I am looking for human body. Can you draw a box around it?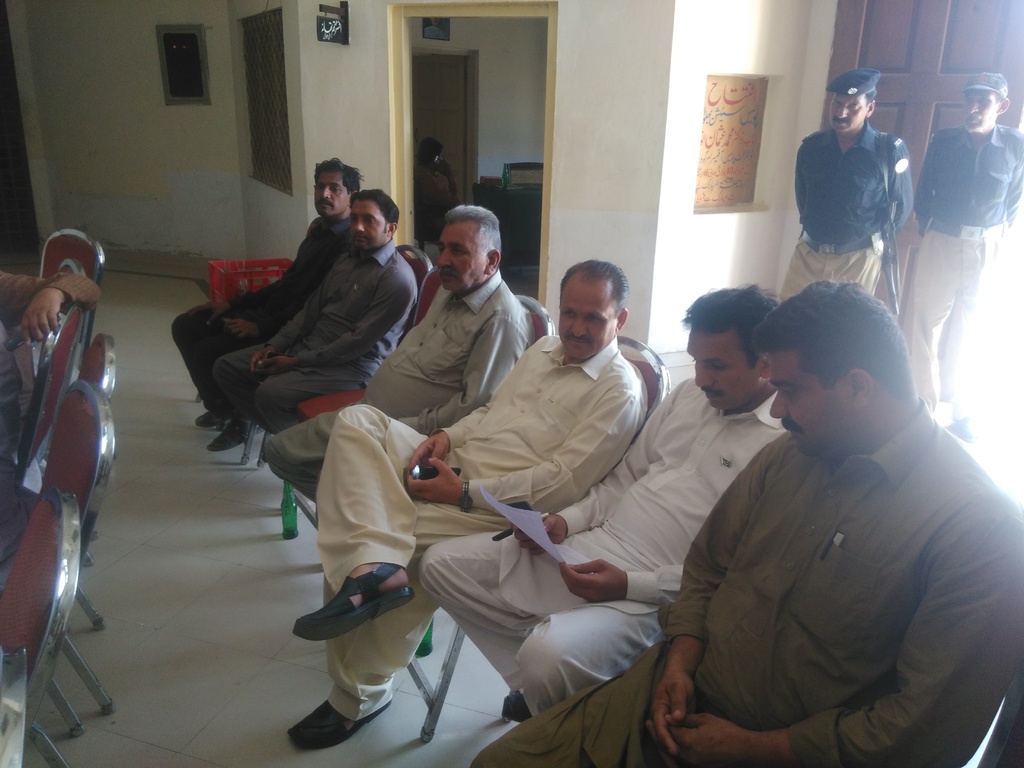
Sure, the bounding box is <region>212, 238, 429, 440</region>.
